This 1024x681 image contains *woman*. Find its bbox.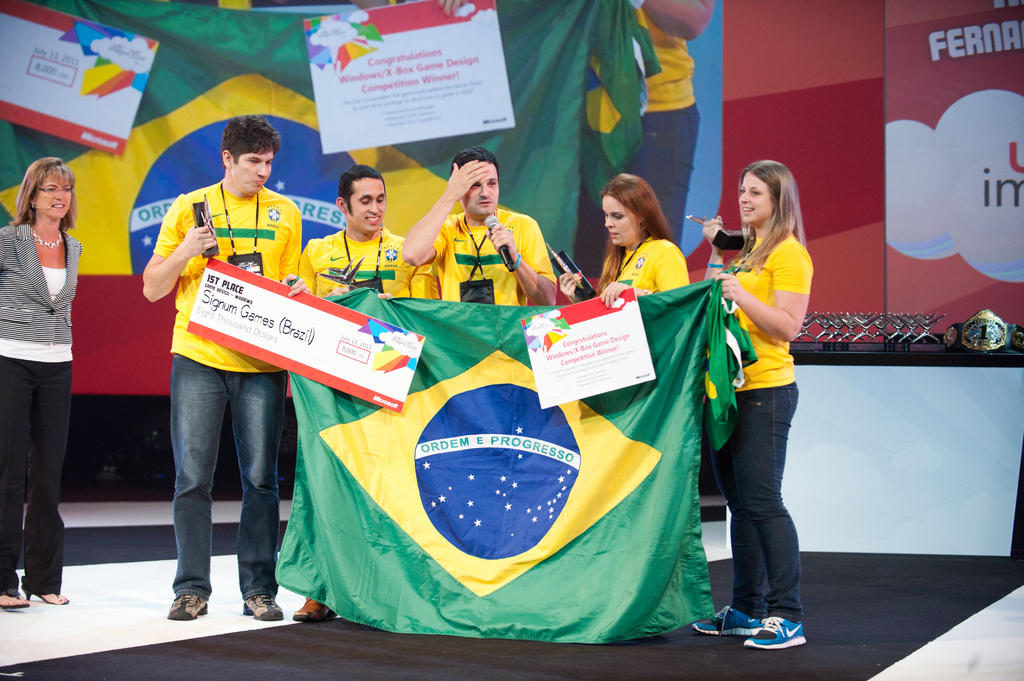
(left=552, top=170, right=695, bottom=314).
